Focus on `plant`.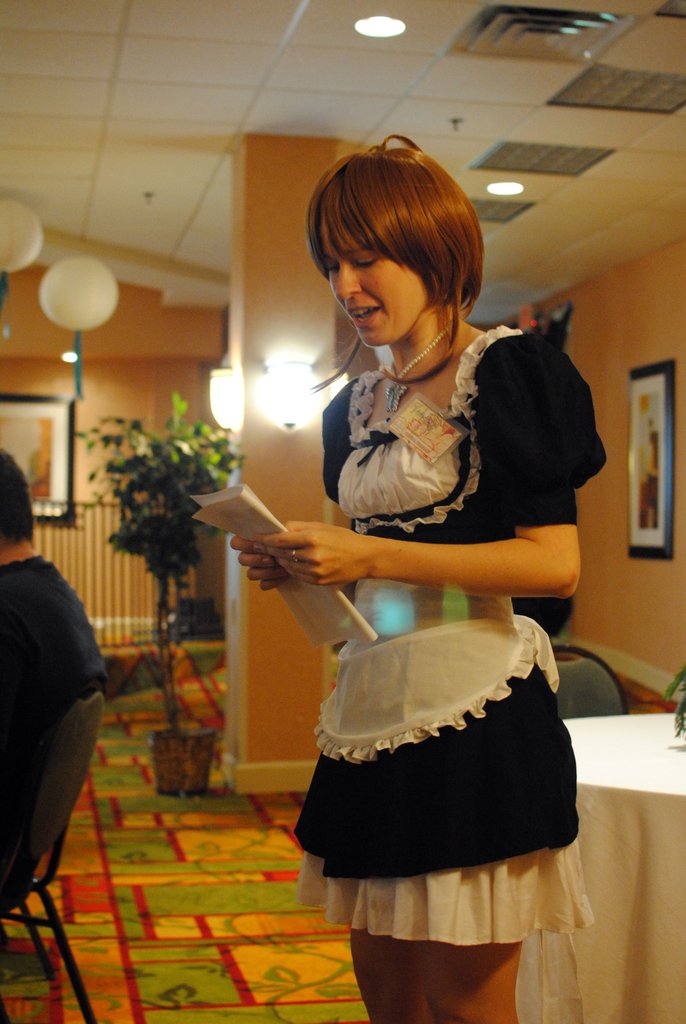
Focused at <bbox>661, 665, 685, 732</bbox>.
